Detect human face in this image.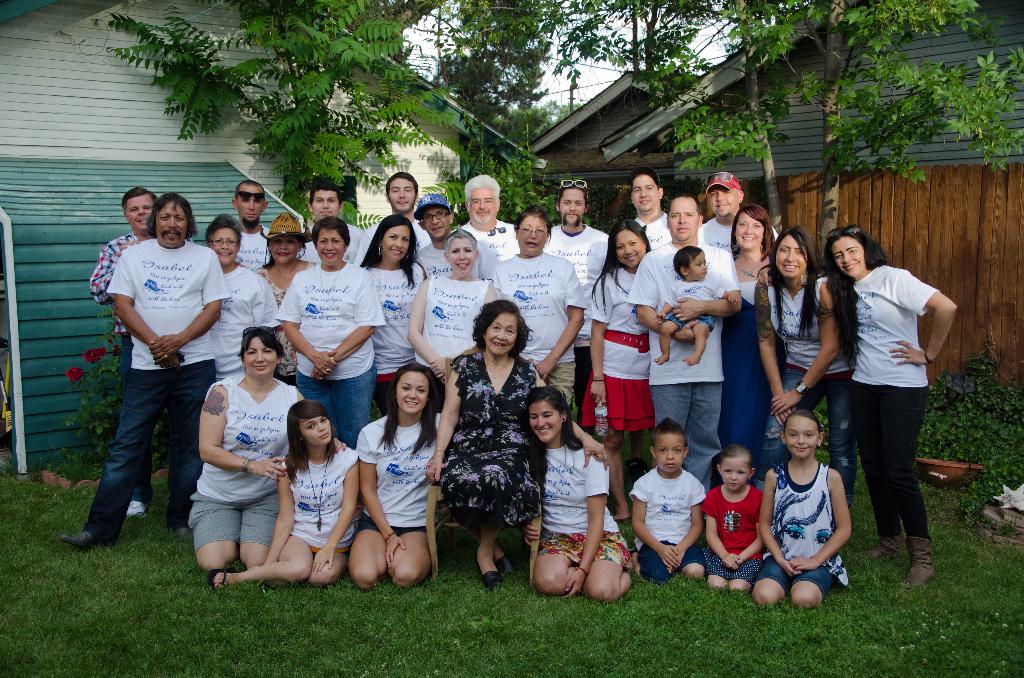
Detection: l=514, t=214, r=548, b=253.
